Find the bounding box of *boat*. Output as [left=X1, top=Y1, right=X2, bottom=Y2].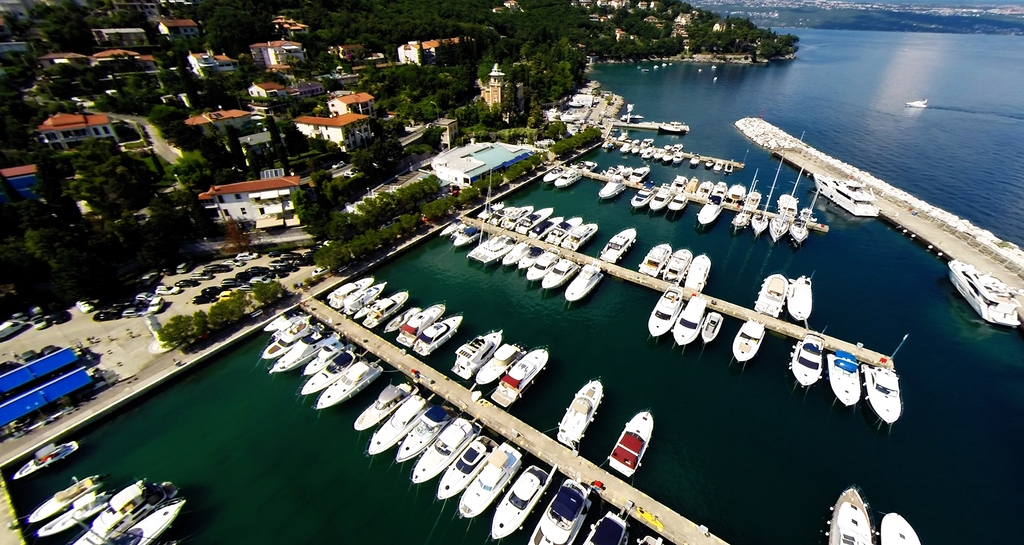
[left=696, top=177, right=713, bottom=198].
